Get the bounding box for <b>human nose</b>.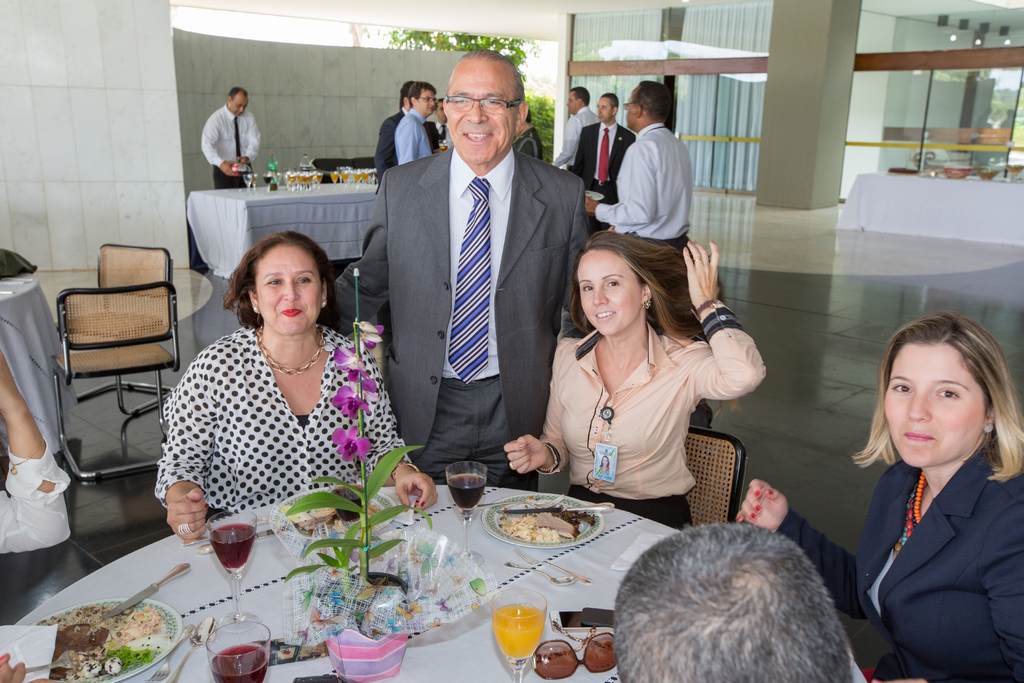
[x1=282, y1=283, x2=299, y2=300].
